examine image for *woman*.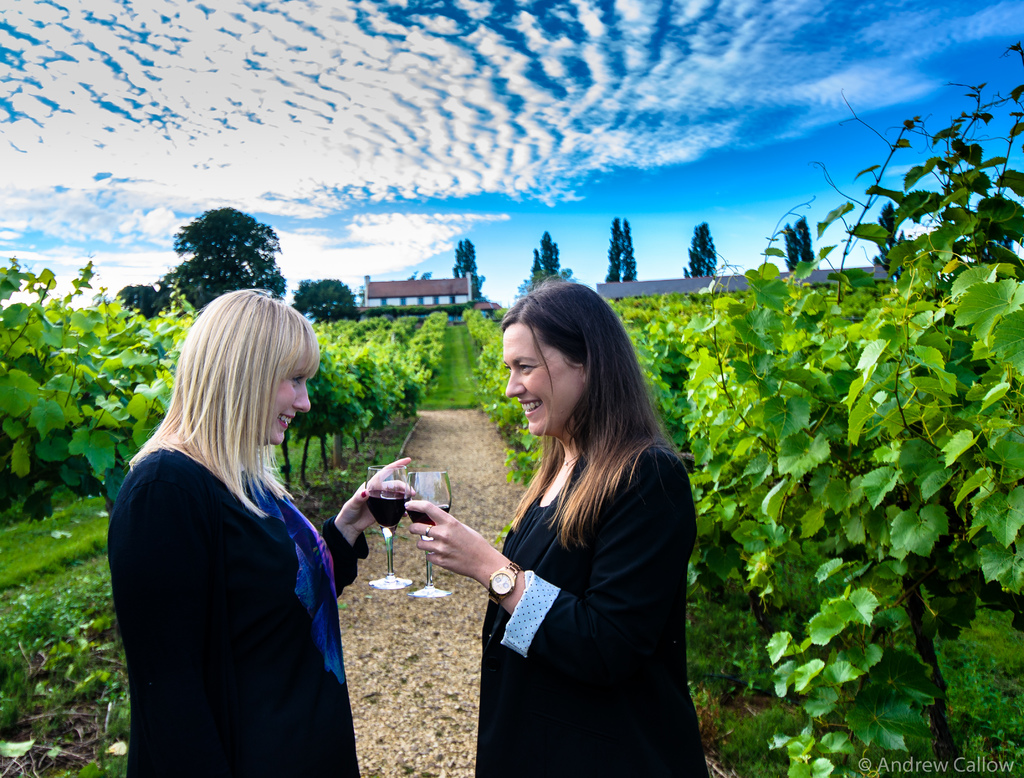
Examination result: BBox(431, 250, 716, 777).
